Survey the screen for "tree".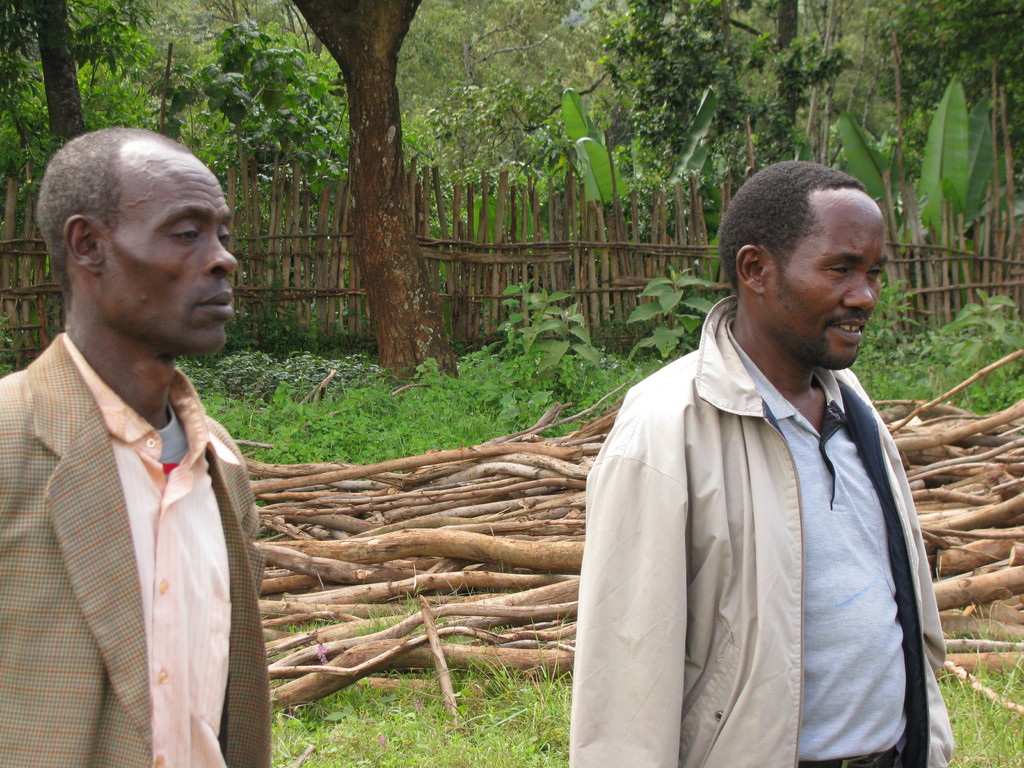
Survey found: <bbox>297, 3, 450, 369</bbox>.
